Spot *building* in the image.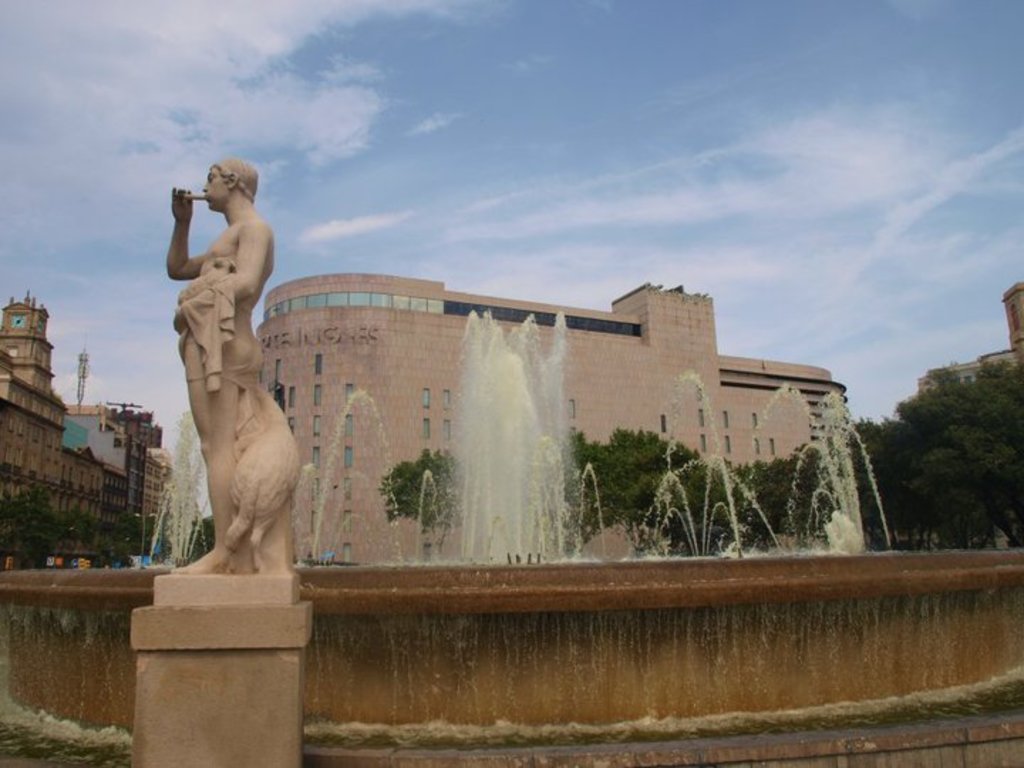
*building* found at detection(0, 294, 171, 570).
